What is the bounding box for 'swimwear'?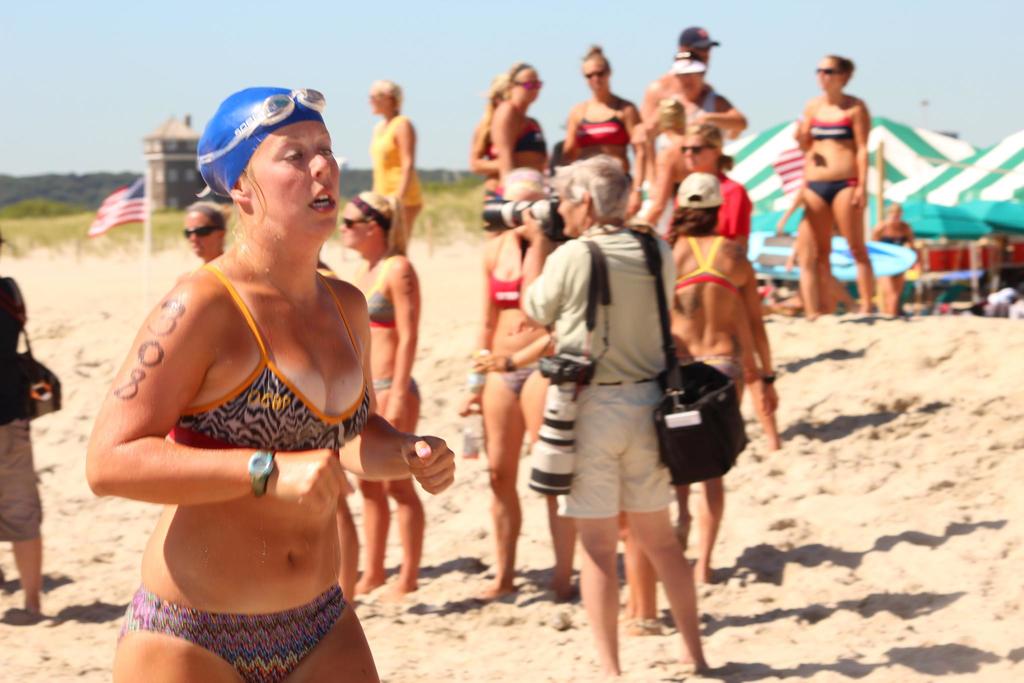
<bbox>370, 115, 429, 217</bbox>.
